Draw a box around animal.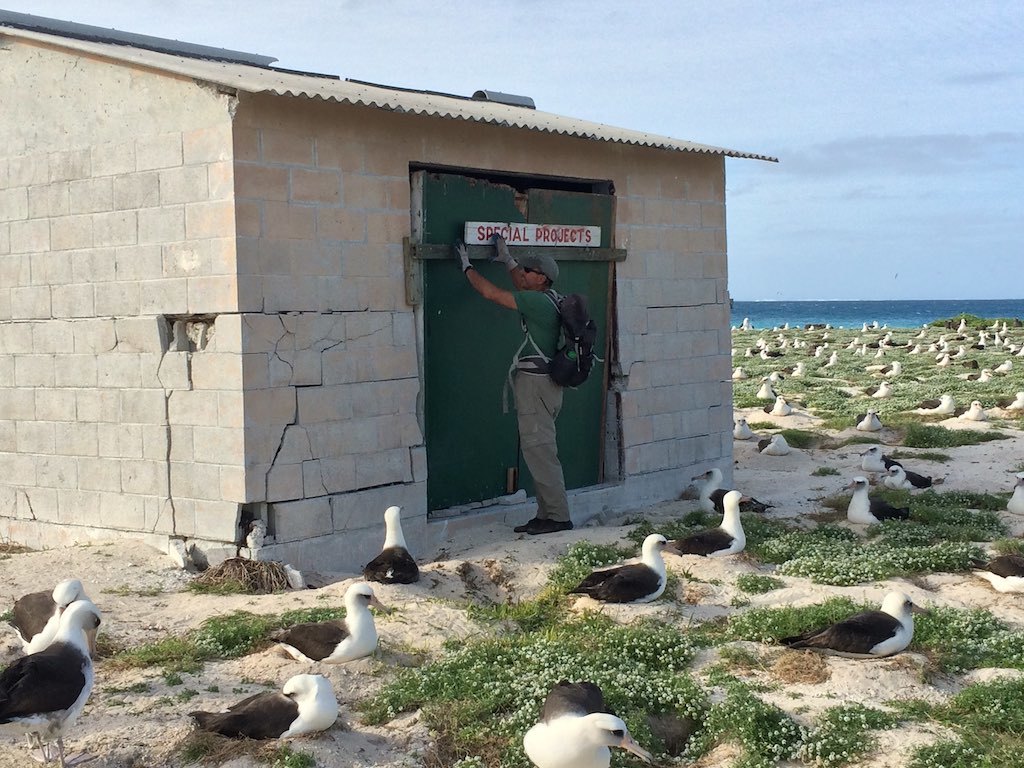
[left=185, top=673, right=336, bottom=739].
